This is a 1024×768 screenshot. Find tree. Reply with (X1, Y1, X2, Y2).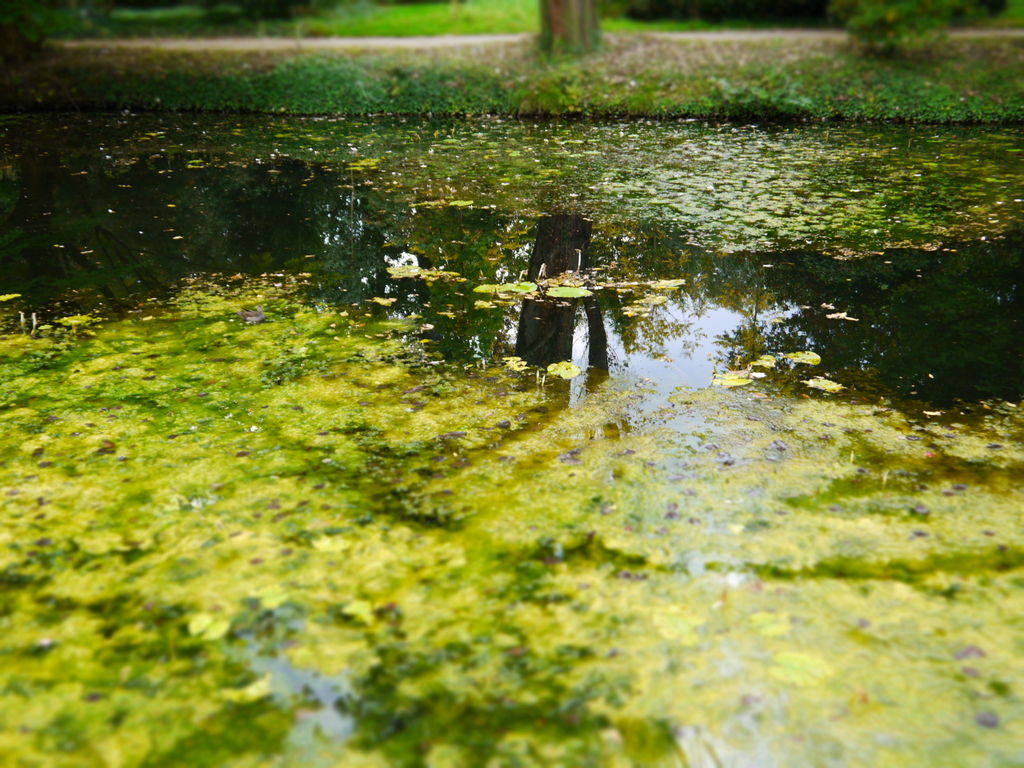
(529, 0, 616, 69).
